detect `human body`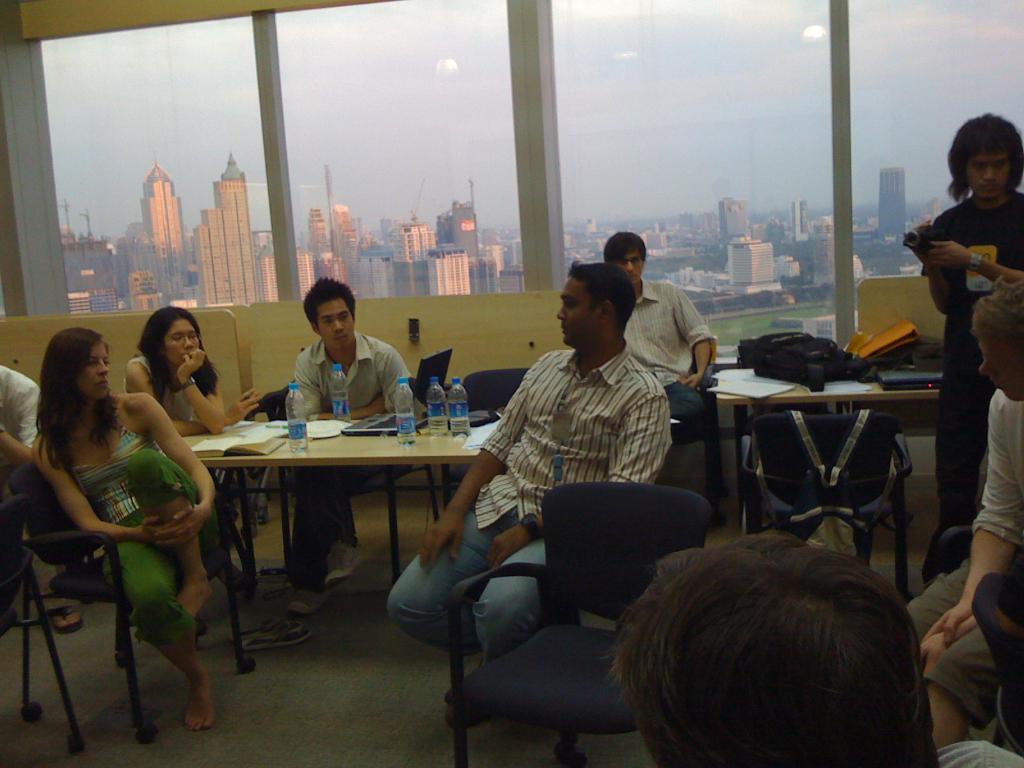
[285,331,414,617]
